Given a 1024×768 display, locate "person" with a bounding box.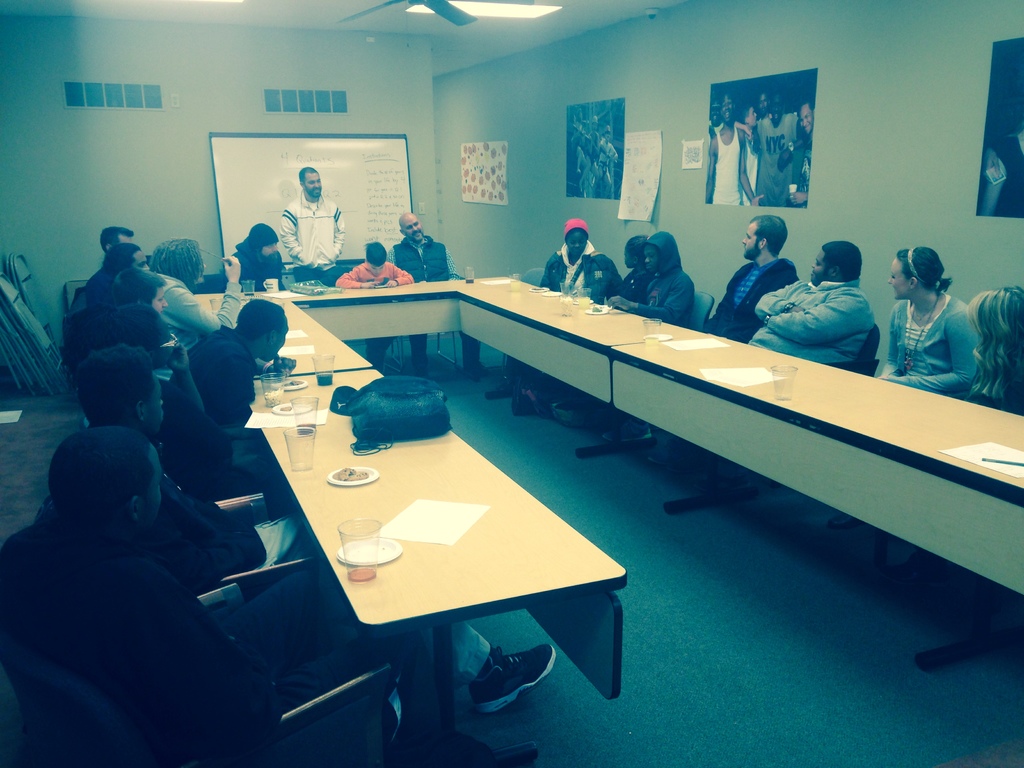
Located: left=276, top=164, right=346, bottom=278.
